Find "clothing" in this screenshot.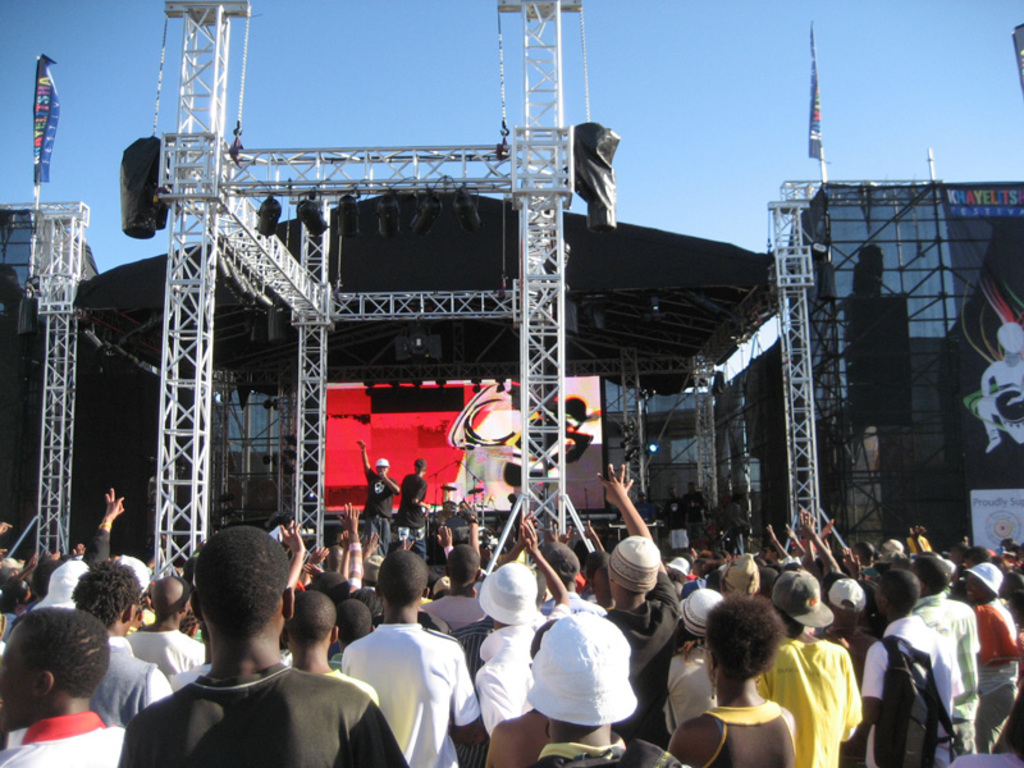
The bounding box for "clothing" is select_region(858, 612, 959, 767).
